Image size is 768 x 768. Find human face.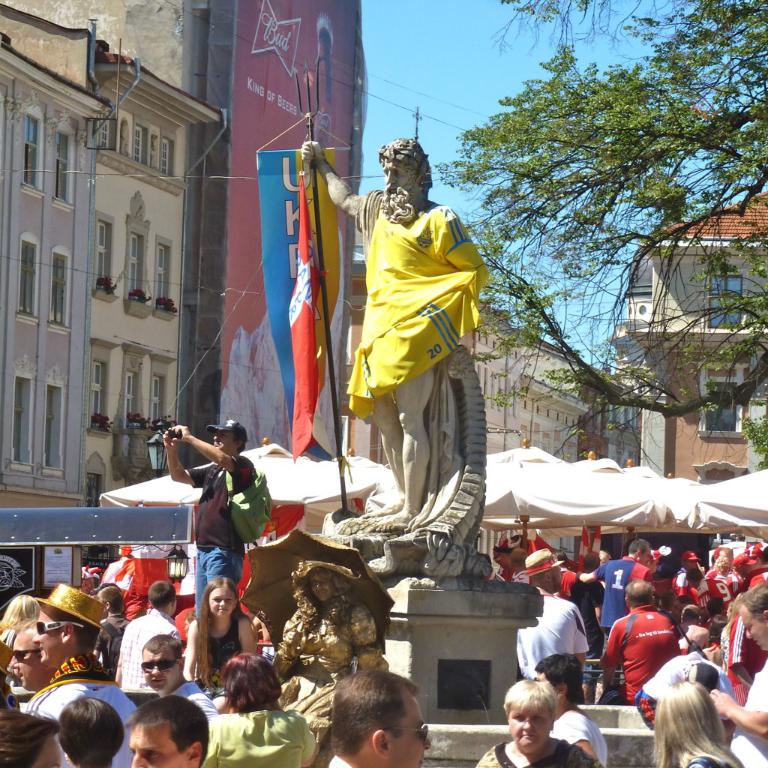
(left=212, top=433, right=235, bottom=453).
